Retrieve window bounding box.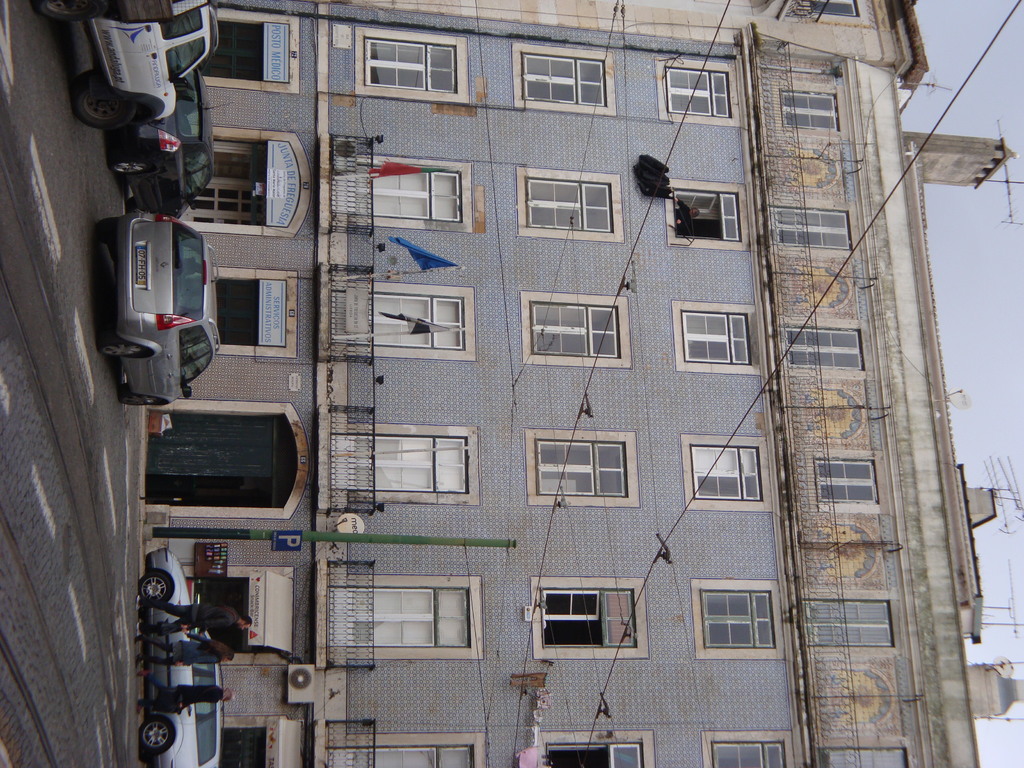
Bounding box: select_region(681, 310, 751, 362).
